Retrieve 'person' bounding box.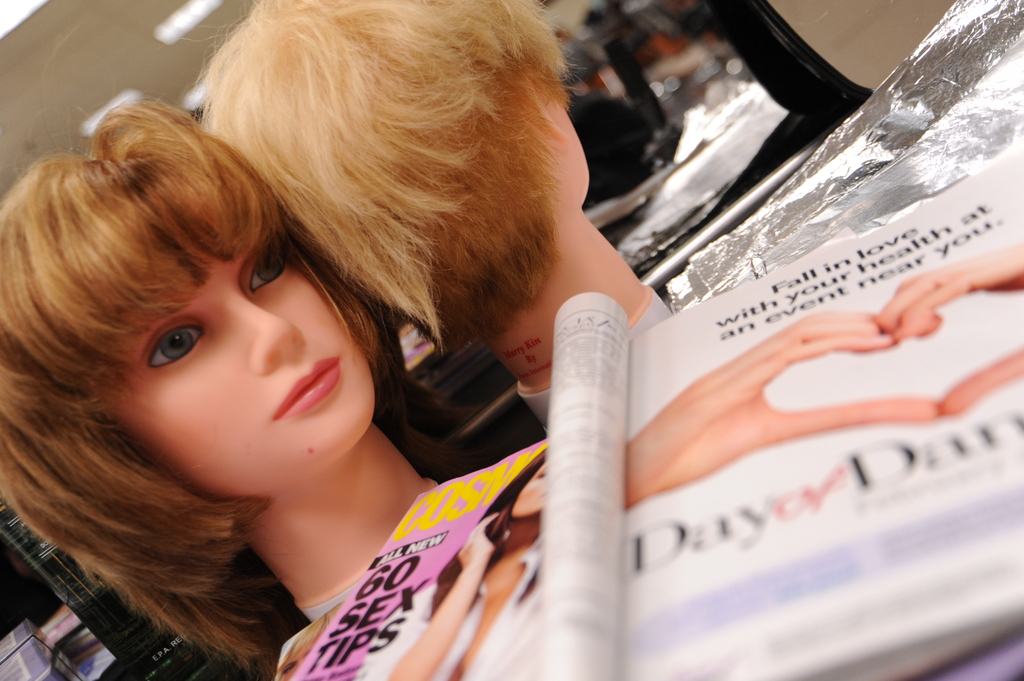
Bounding box: pyautogui.locateOnScreen(619, 253, 1023, 507).
